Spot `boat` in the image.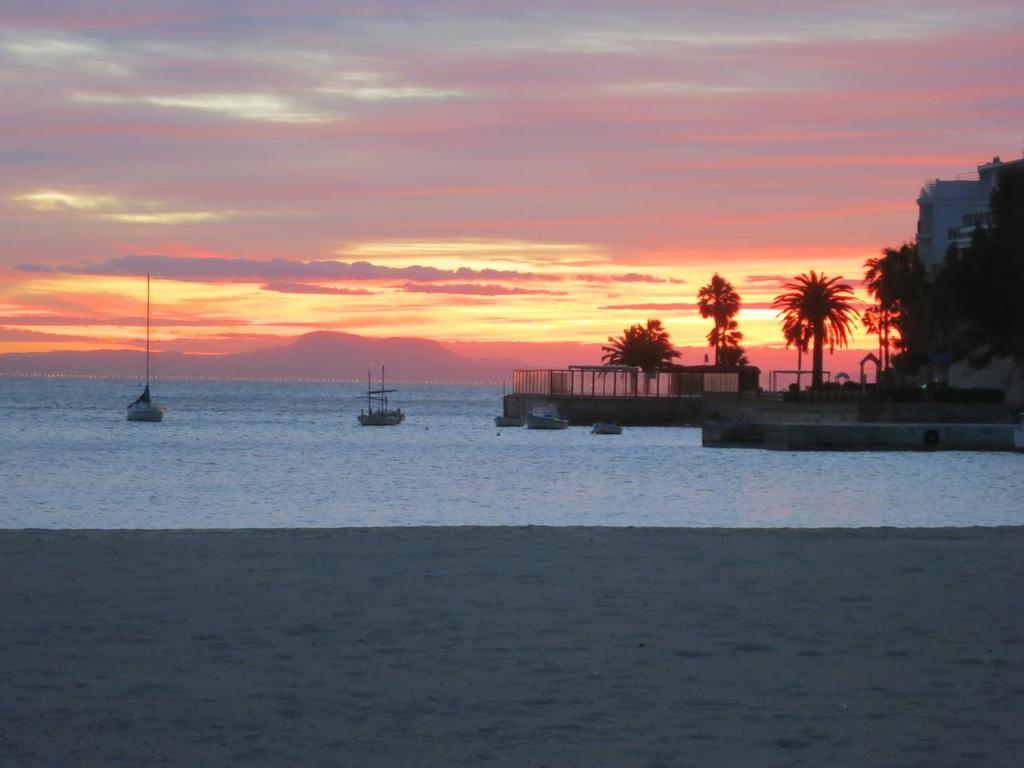
`boat` found at (354,365,406,430).
